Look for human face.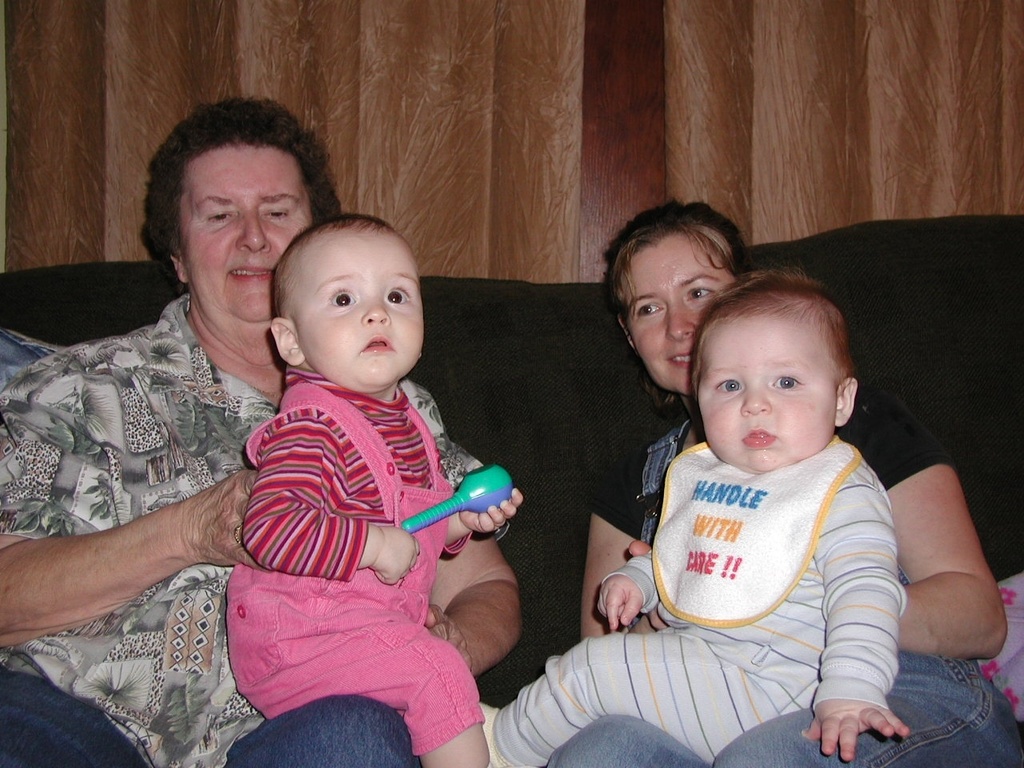
Found: 623, 238, 731, 394.
